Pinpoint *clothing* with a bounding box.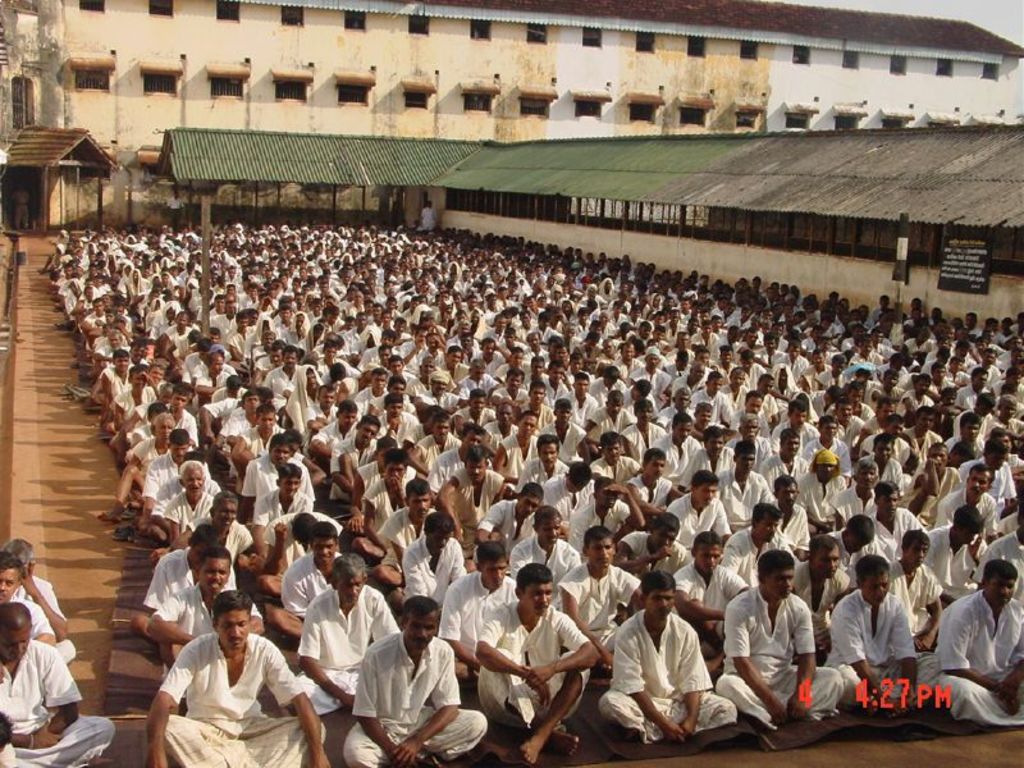
(x1=12, y1=564, x2=77, y2=662).
